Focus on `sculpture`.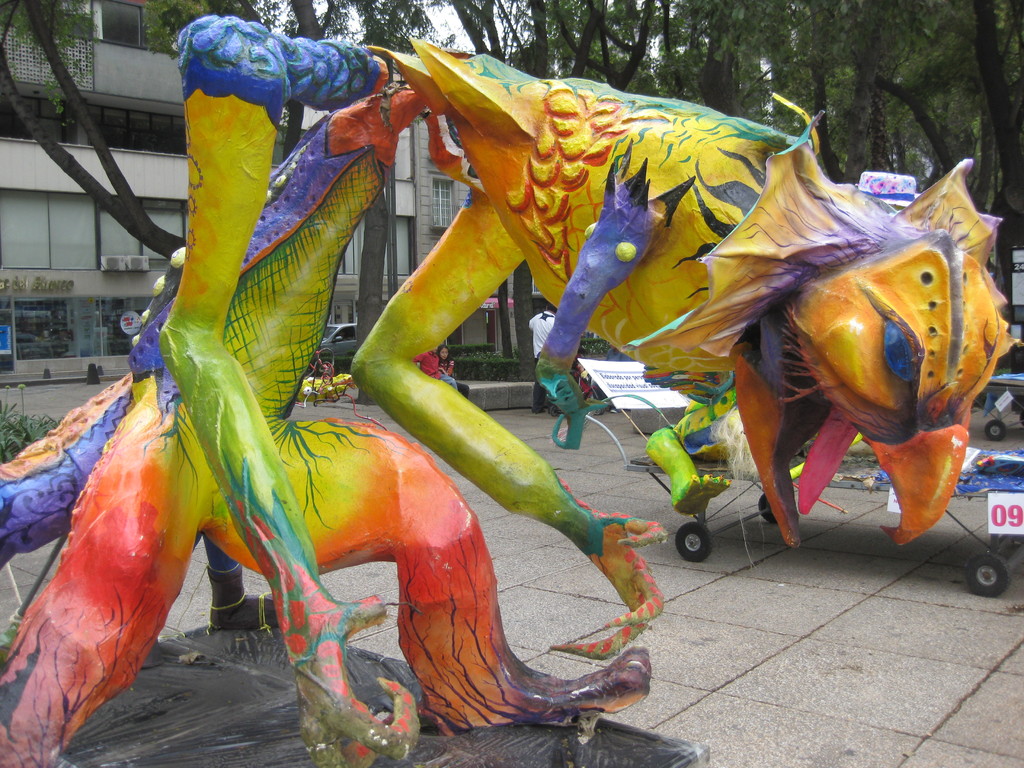
Focused at region(68, 19, 950, 742).
